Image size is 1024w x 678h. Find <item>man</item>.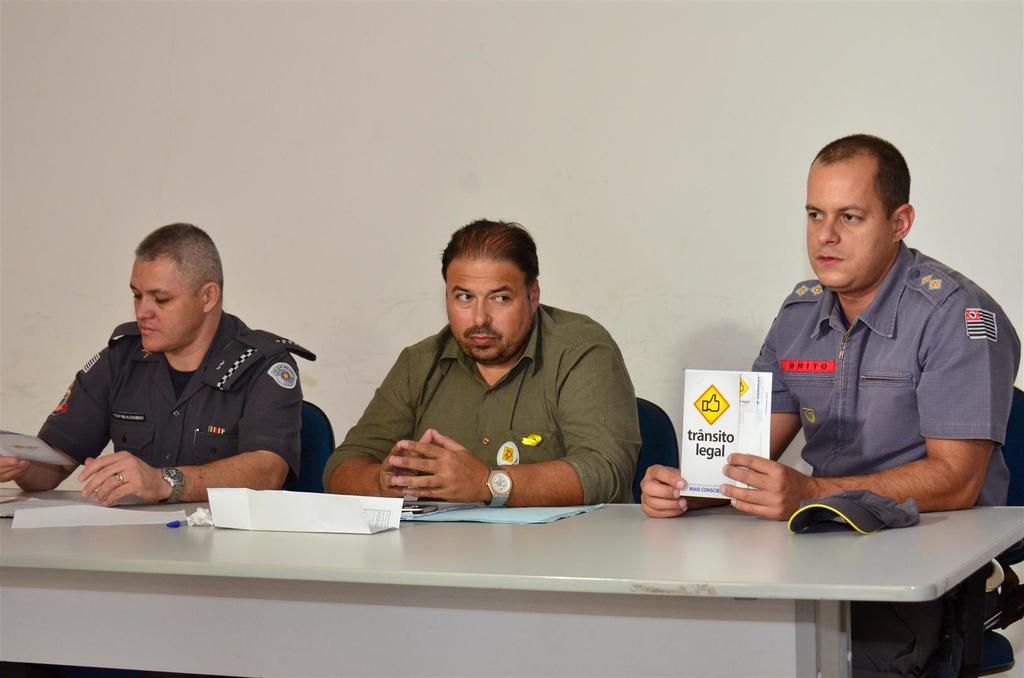
l=0, t=201, r=346, b=519.
